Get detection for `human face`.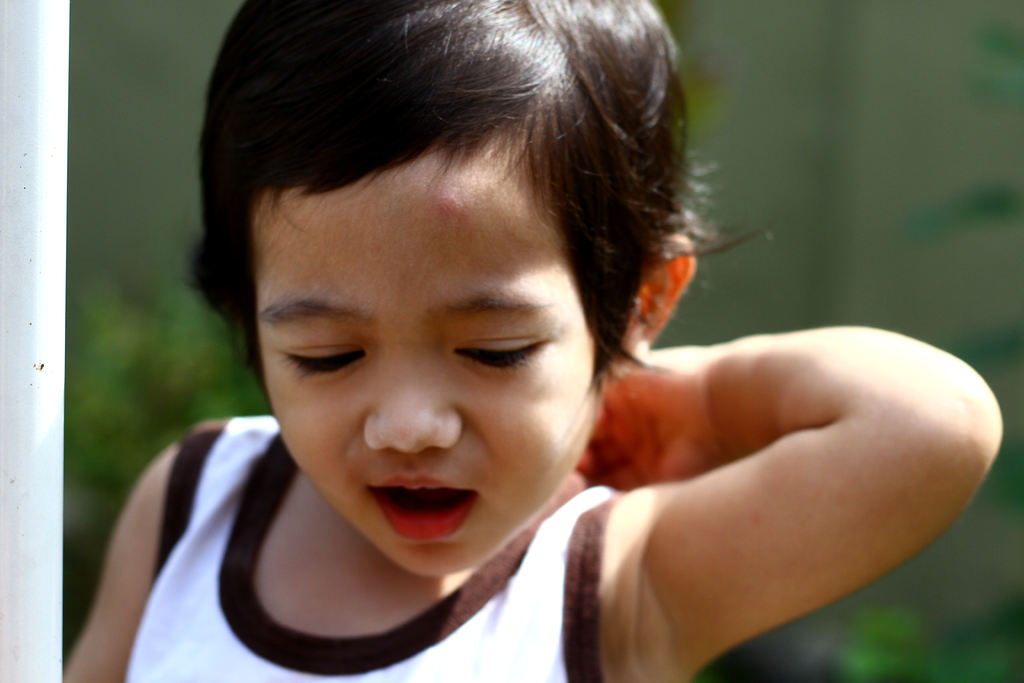
Detection: locate(251, 140, 600, 577).
